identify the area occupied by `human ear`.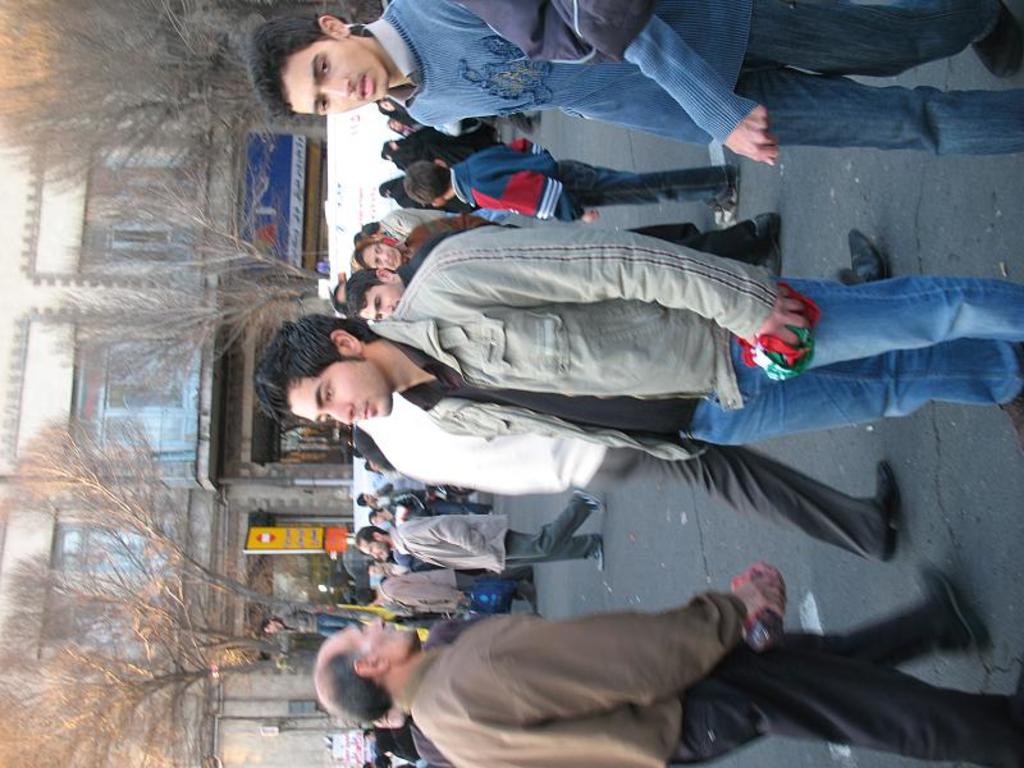
Area: [319,17,352,35].
